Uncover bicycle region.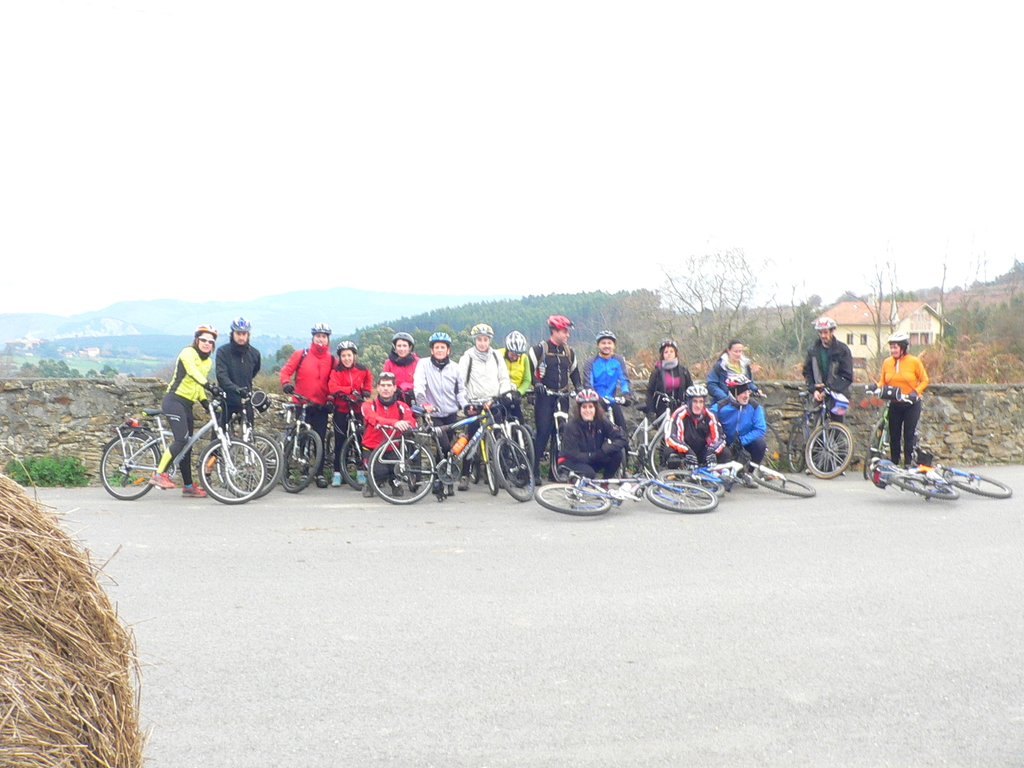
Uncovered: bbox(533, 444, 718, 520).
